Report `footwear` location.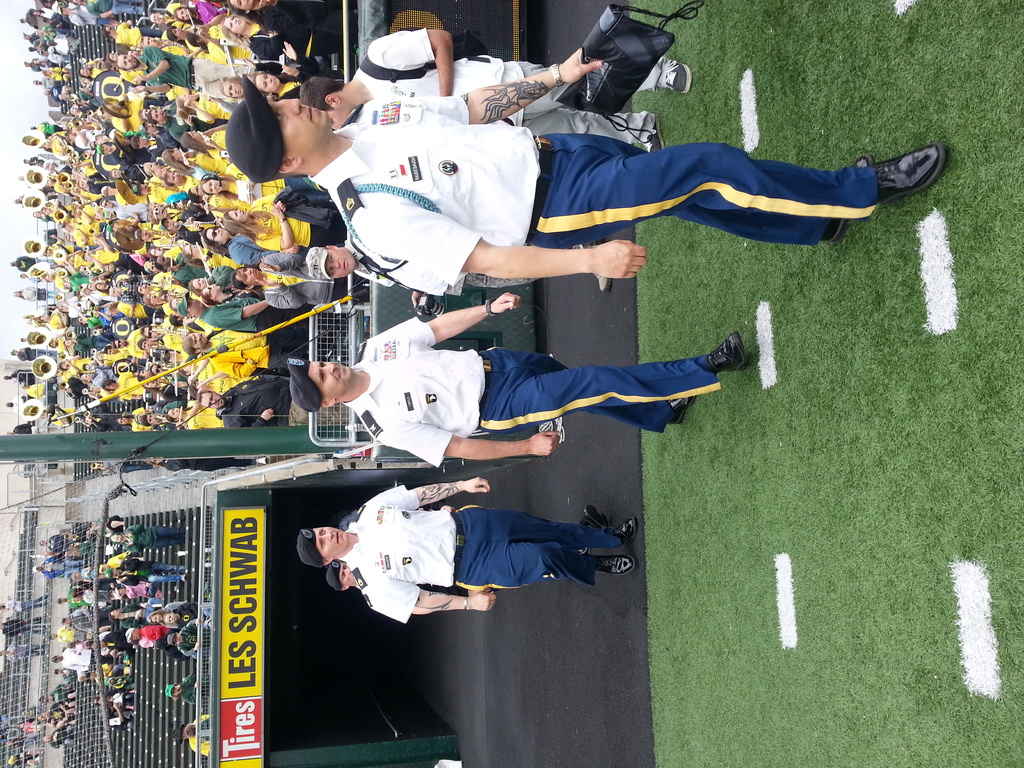
Report: 670:397:695:423.
